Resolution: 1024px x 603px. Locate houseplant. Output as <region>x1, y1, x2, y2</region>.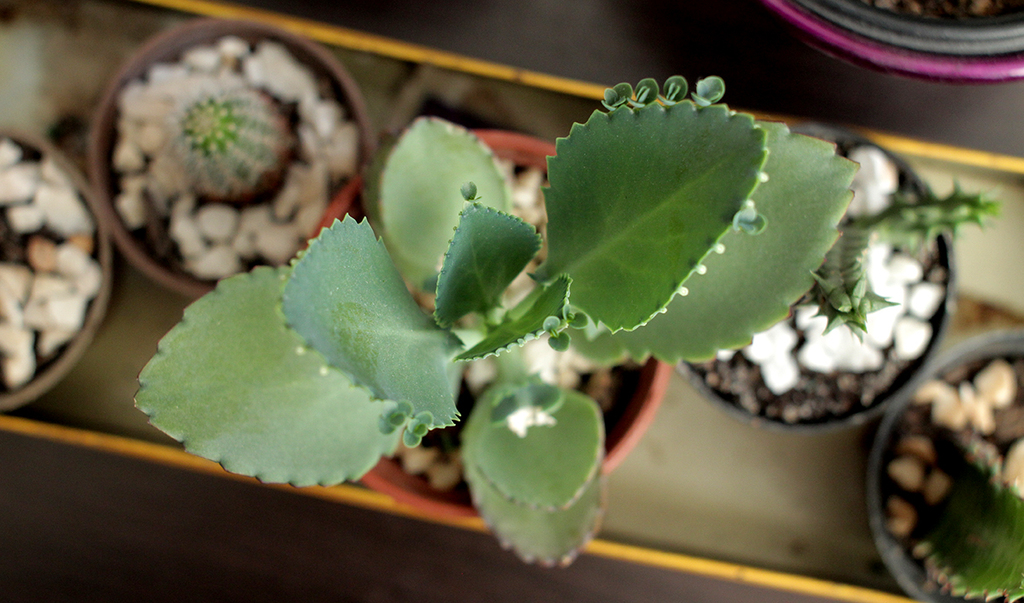
<region>864, 325, 1023, 602</region>.
